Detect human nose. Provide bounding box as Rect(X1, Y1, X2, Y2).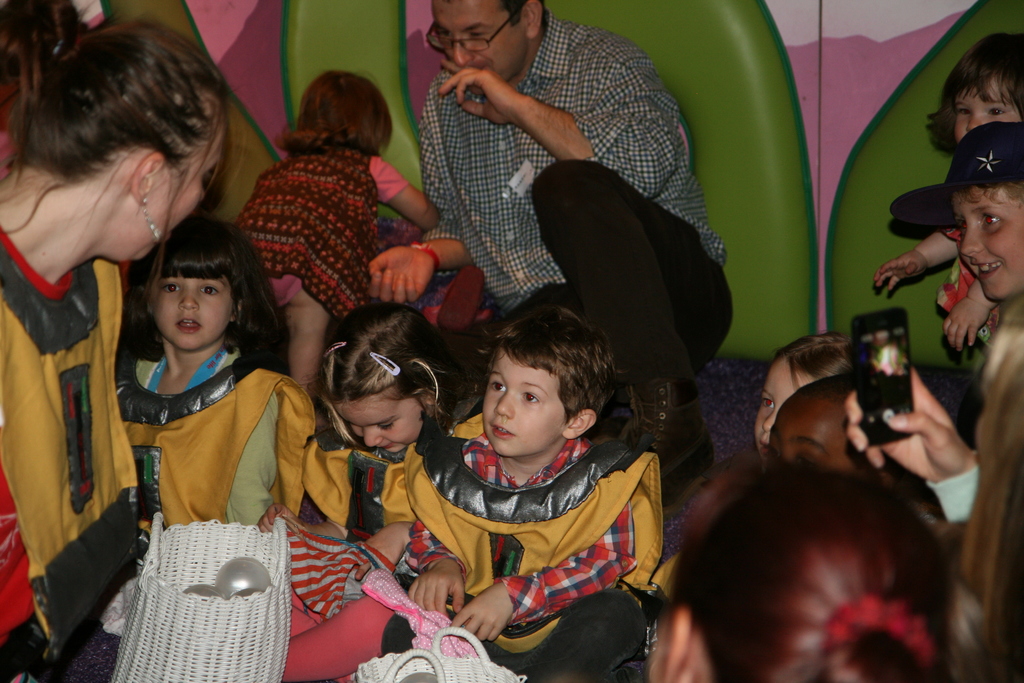
Rect(761, 413, 776, 432).
